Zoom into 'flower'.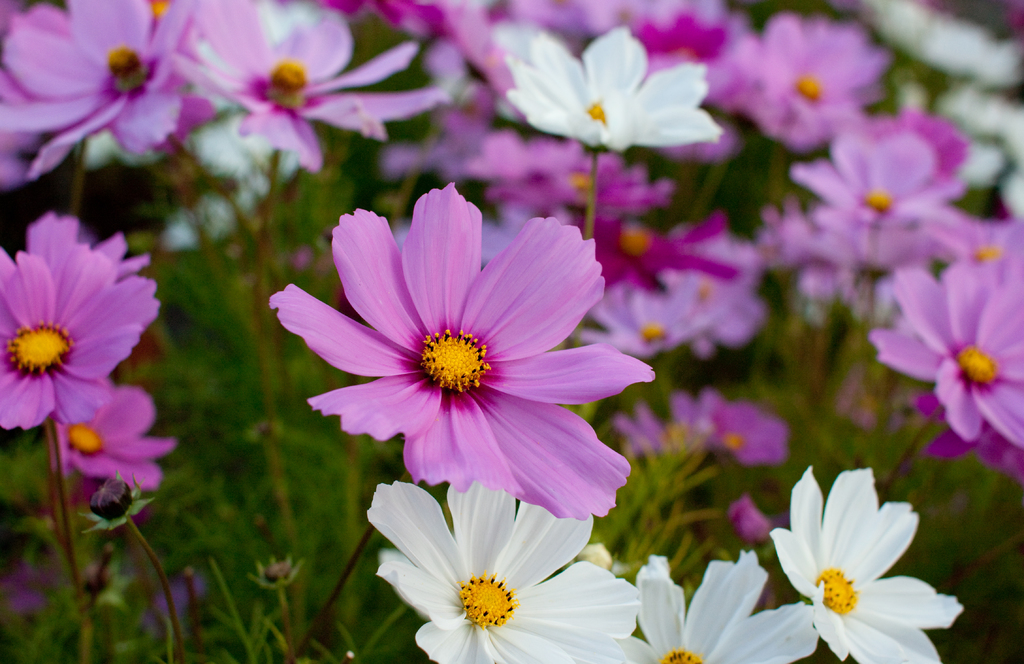
Zoom target: {"left": 691, "top": 397, "right": 790, "bottom": 465}.
